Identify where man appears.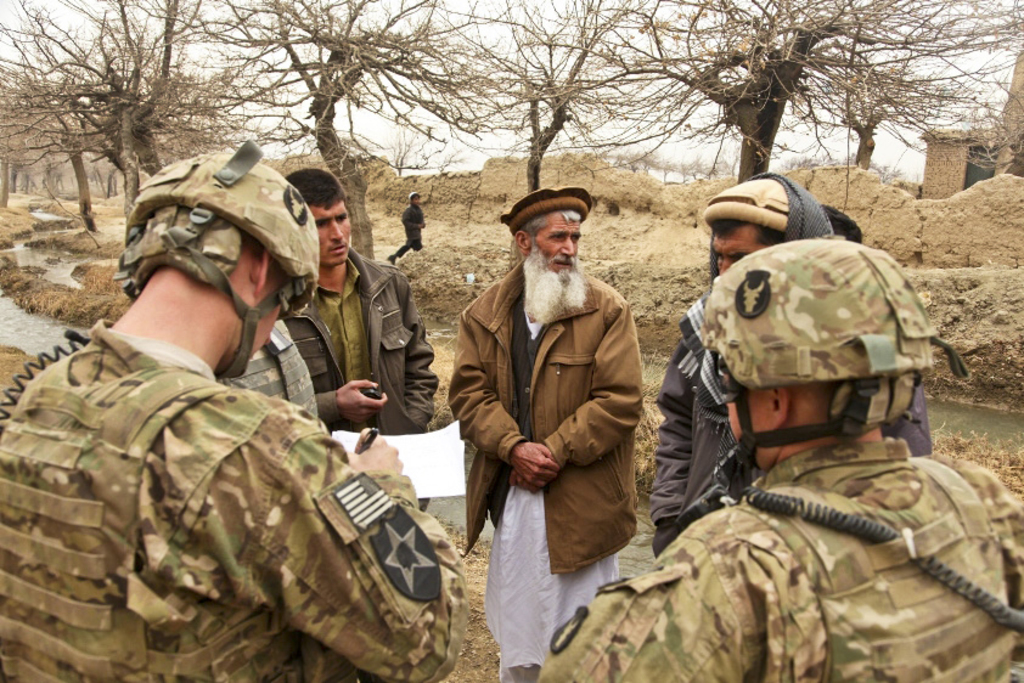
Appears at box=[0, 142, 466, 682].
